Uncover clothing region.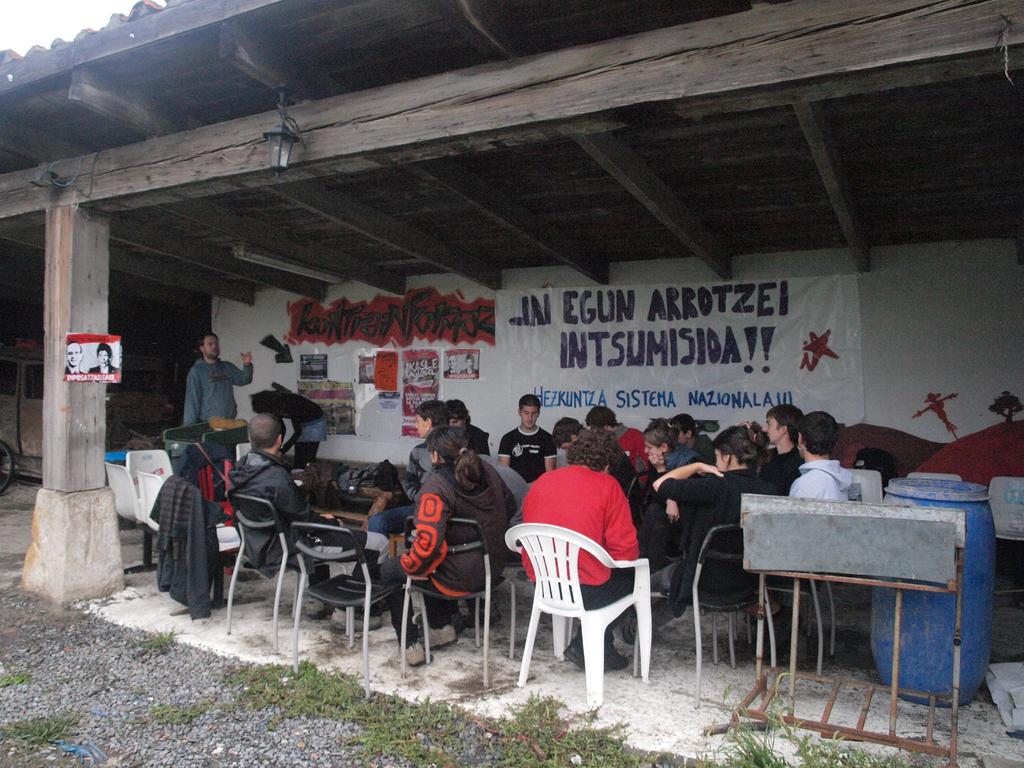
Uncovered: x1=798 y1=456 x2=852 y2=497.
